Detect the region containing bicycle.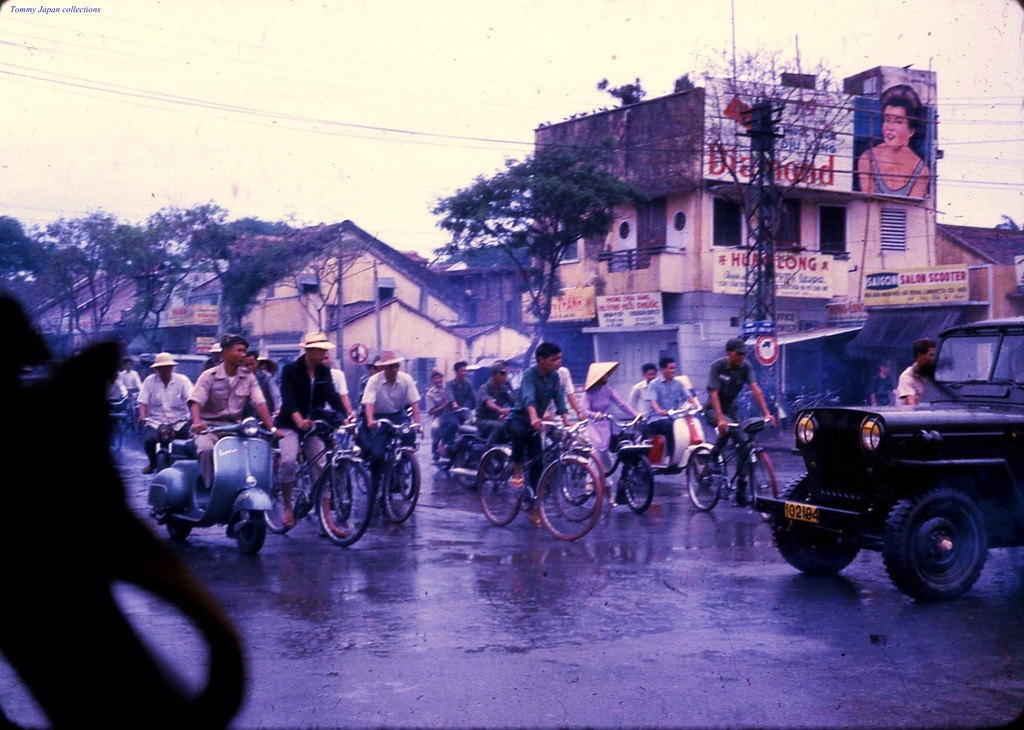
Rect(504, 418, 605, 525).
